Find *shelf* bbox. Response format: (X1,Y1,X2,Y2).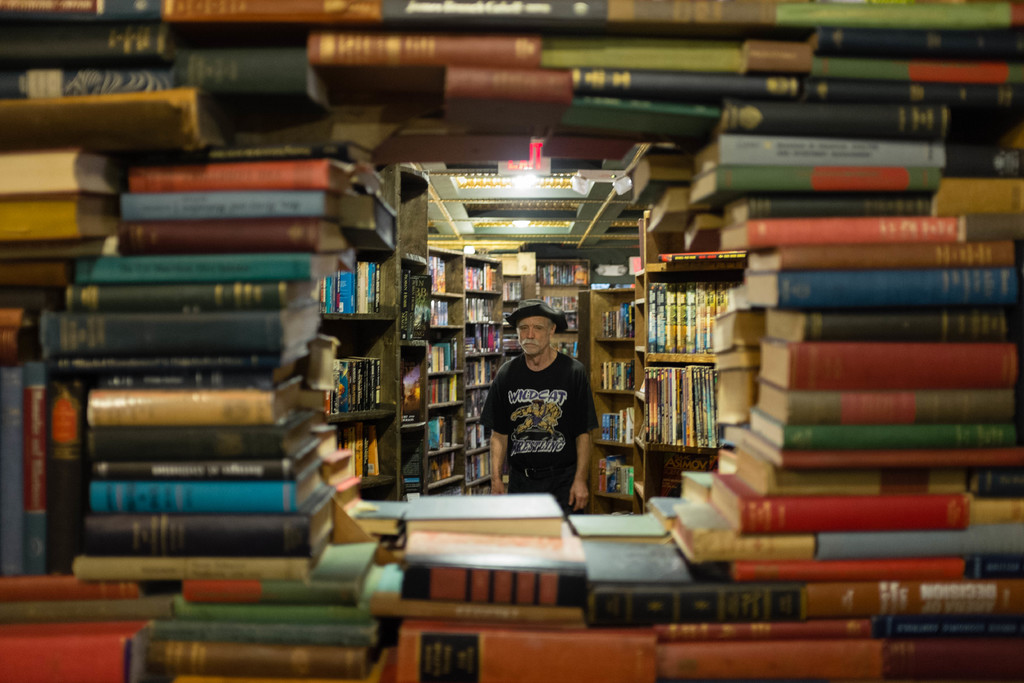
(392,176,429,252).
